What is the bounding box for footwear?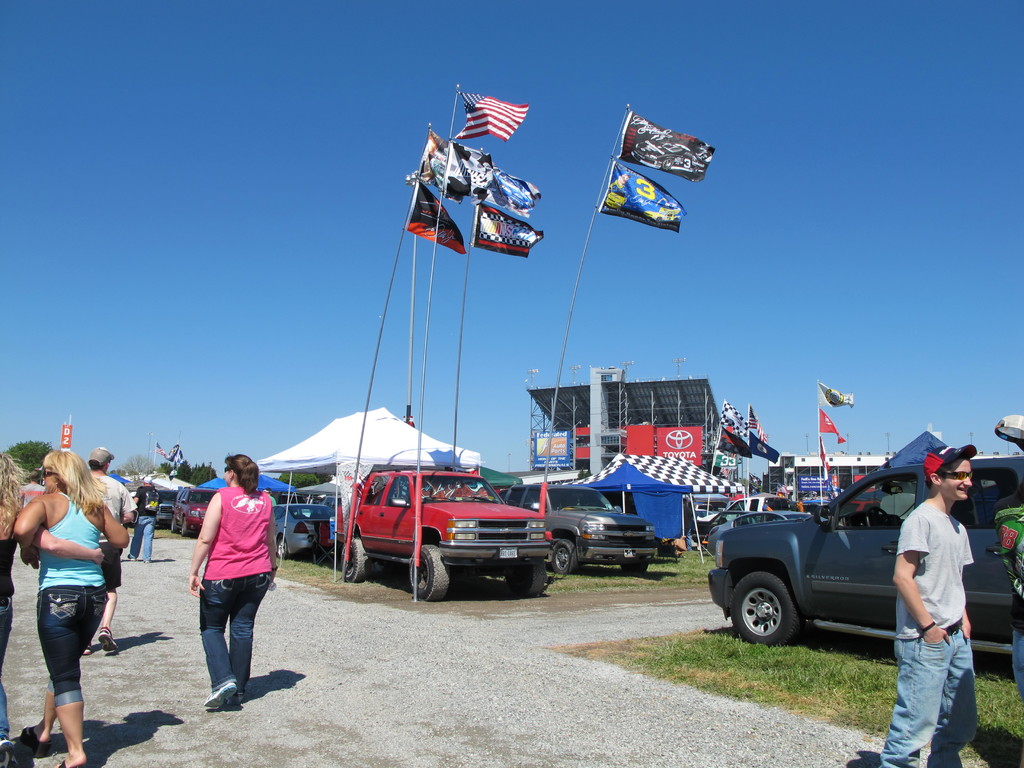
143/559/150/562.
